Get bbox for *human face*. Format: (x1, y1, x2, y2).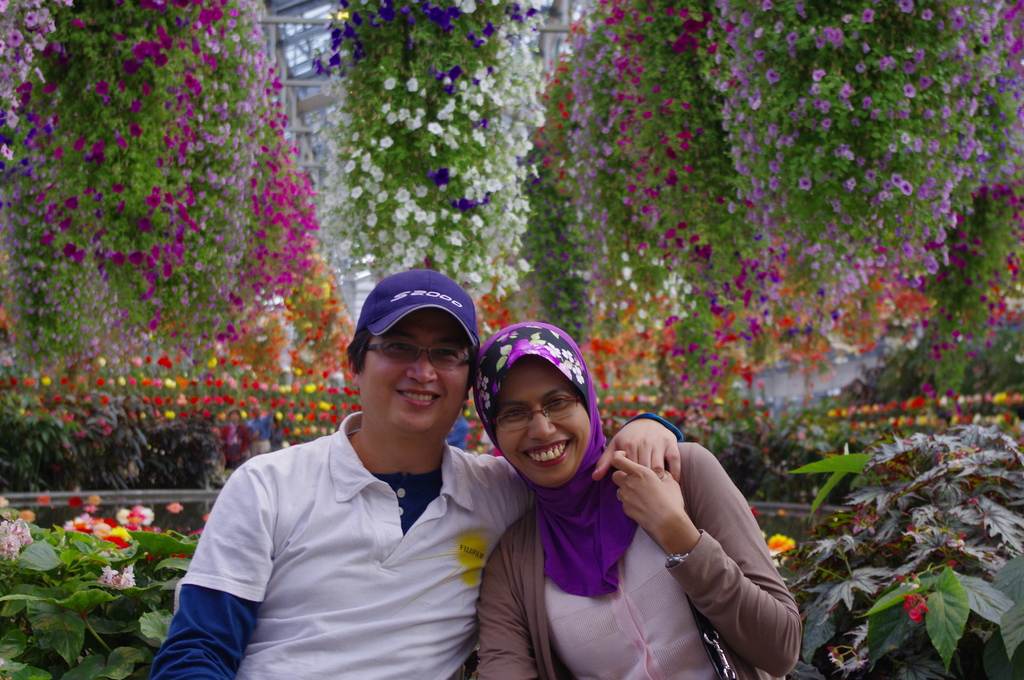
(357, 309, 467, 433).
